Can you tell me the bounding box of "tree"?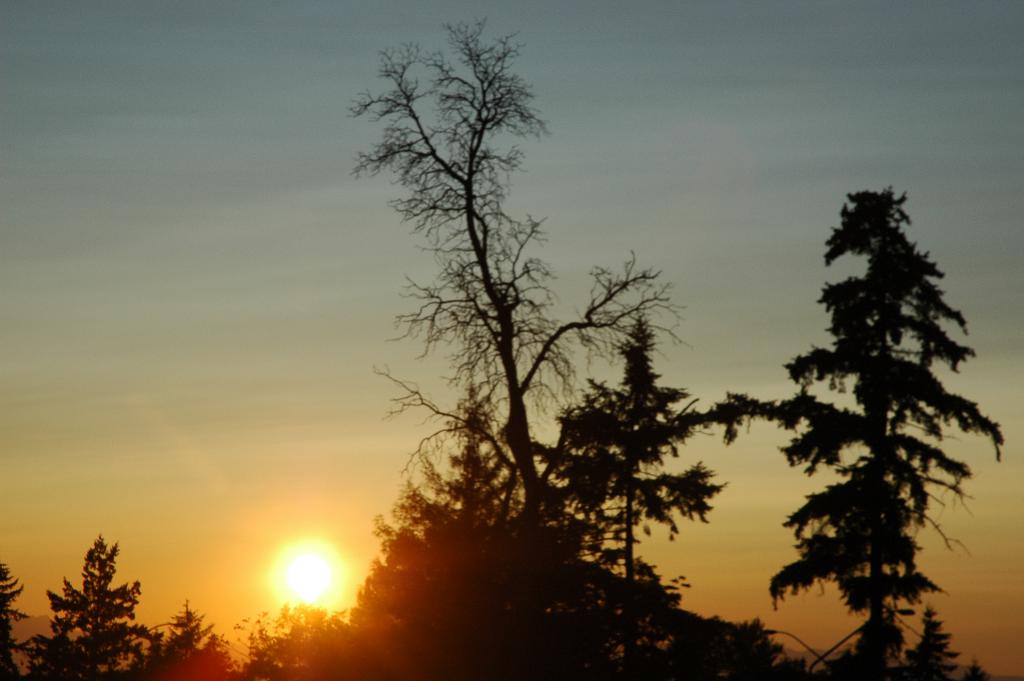
x1=545 y1=299 x2=765 y2=680.
